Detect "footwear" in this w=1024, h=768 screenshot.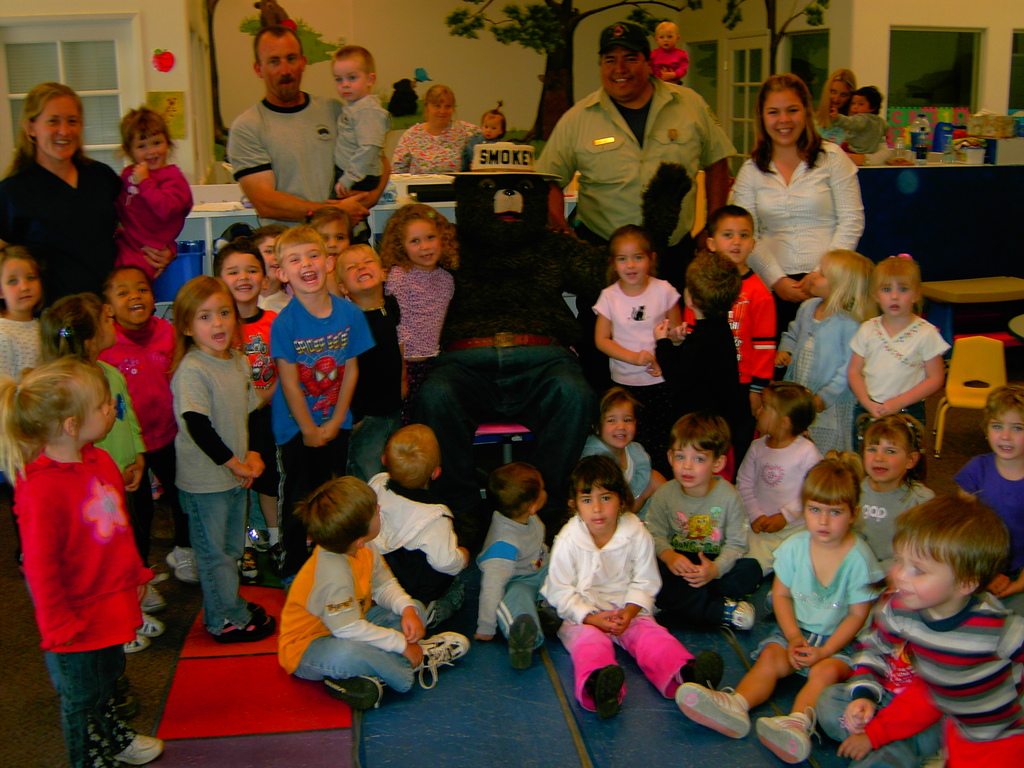
Detection: pyautogui.locateOnScreen(217, 595, 259, 625).
